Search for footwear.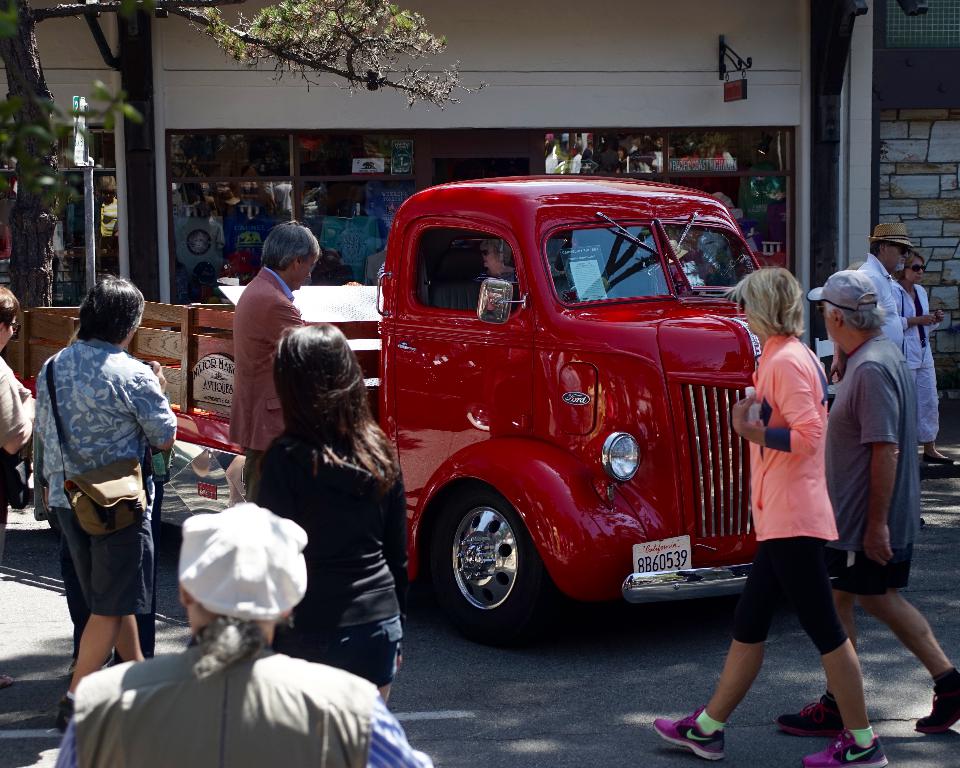
Found at <bbox>59, 695, 75, 734</bbox>.
